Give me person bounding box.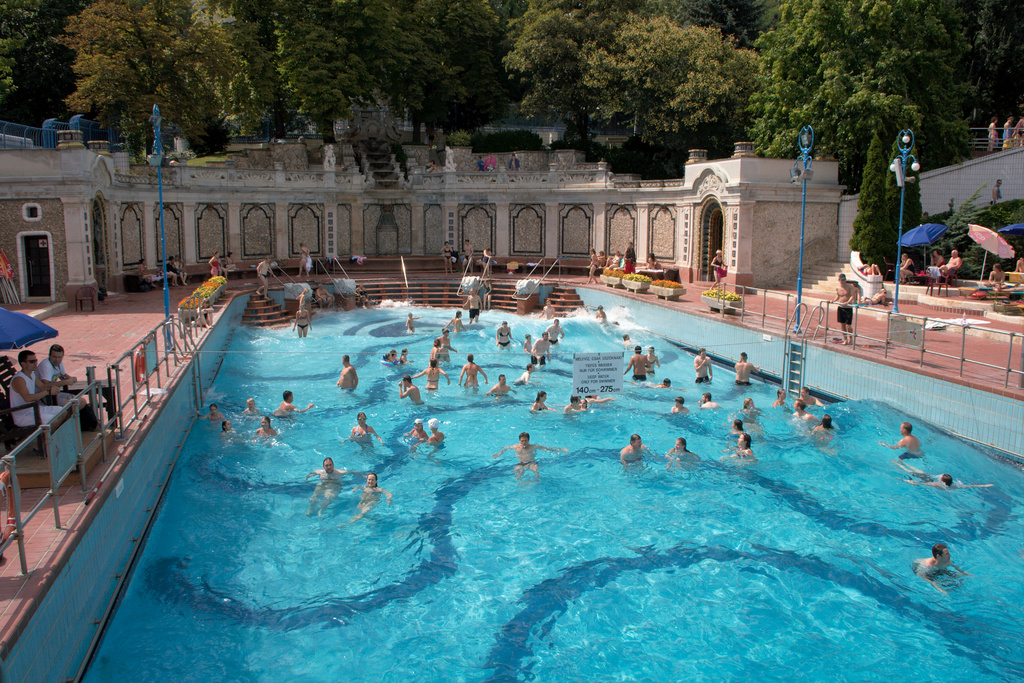
region(666, 431, 699, 470).
